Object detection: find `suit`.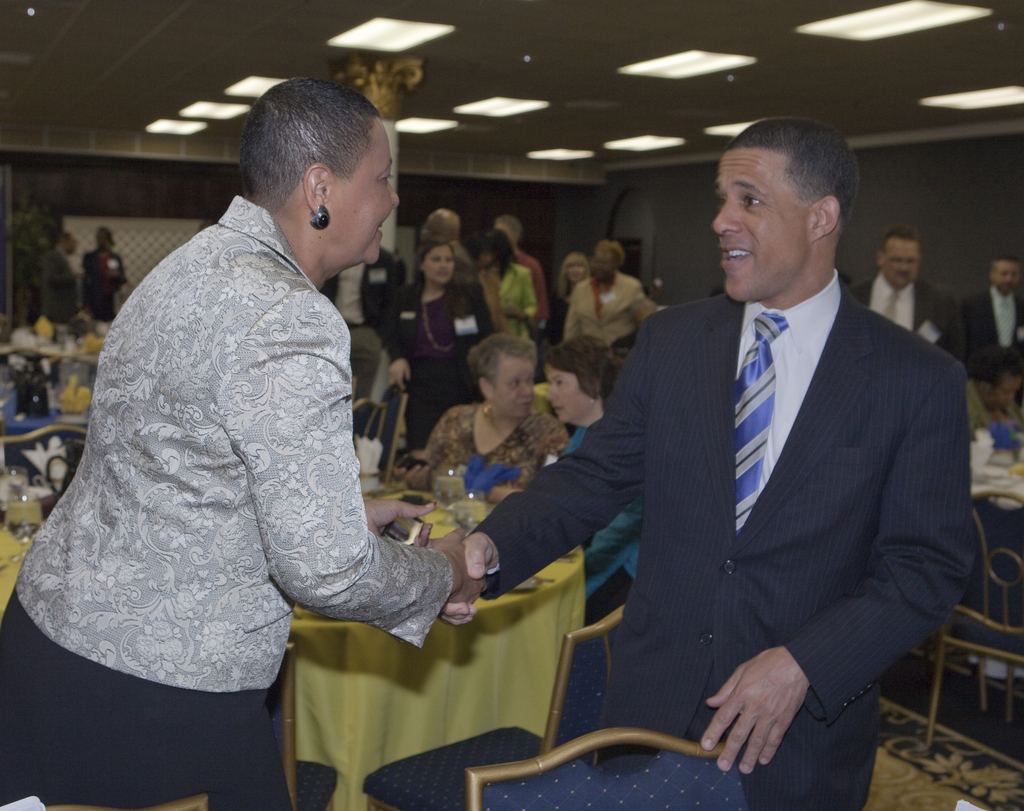
locate(503, 142, 984, 785).
